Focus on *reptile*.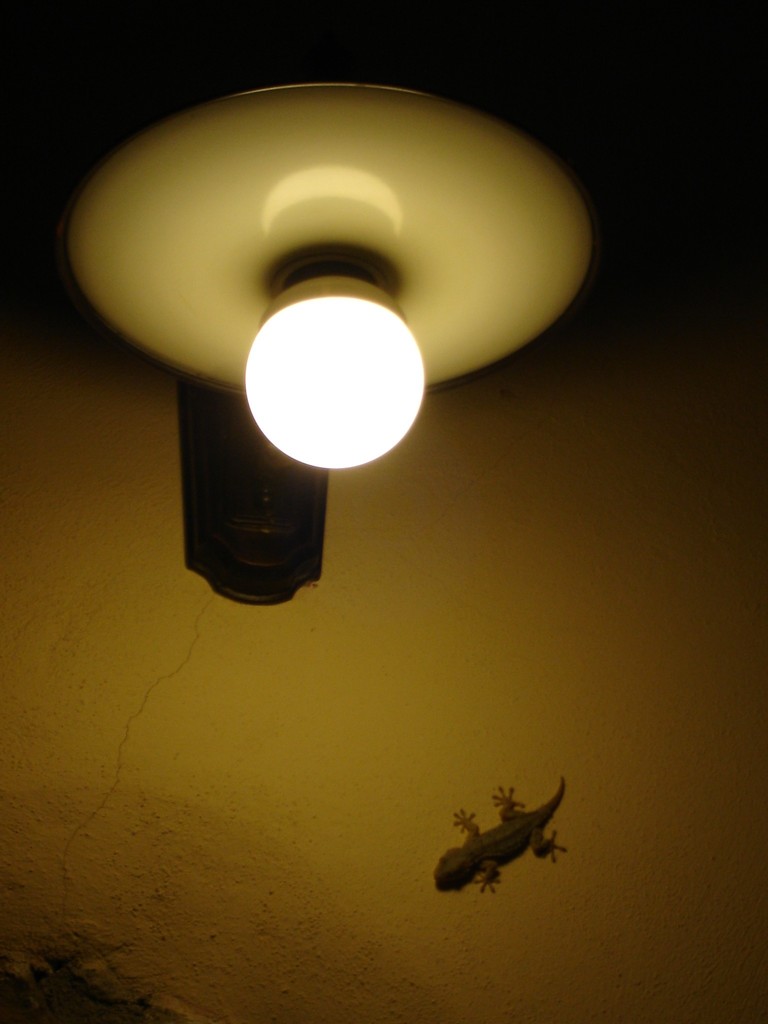
Focused at crop(429, 781, 569, 903).
